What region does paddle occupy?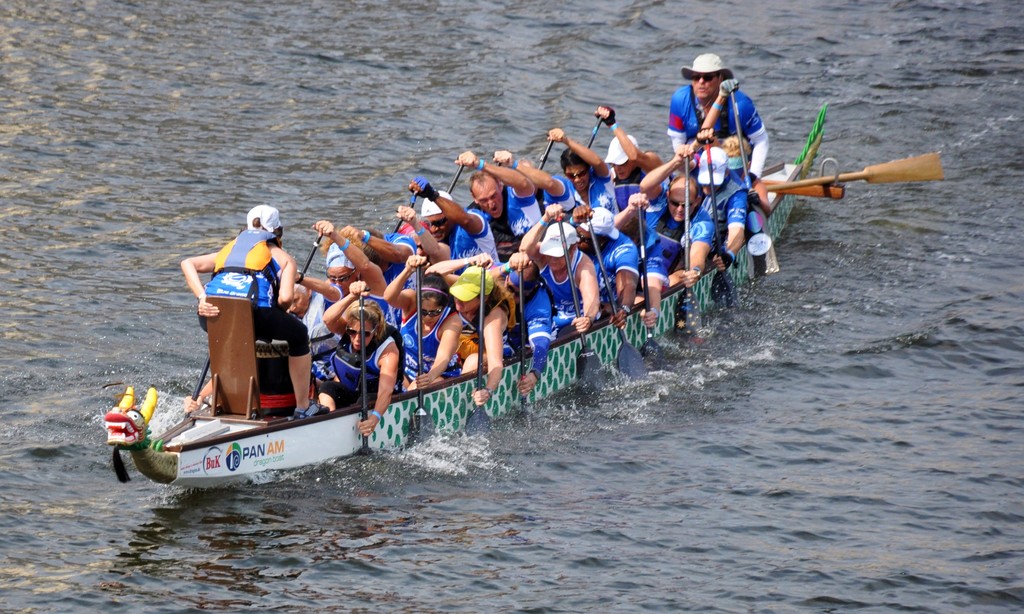
{"left": 356, "top": 276, "right": 374, "bottom": 460}.
